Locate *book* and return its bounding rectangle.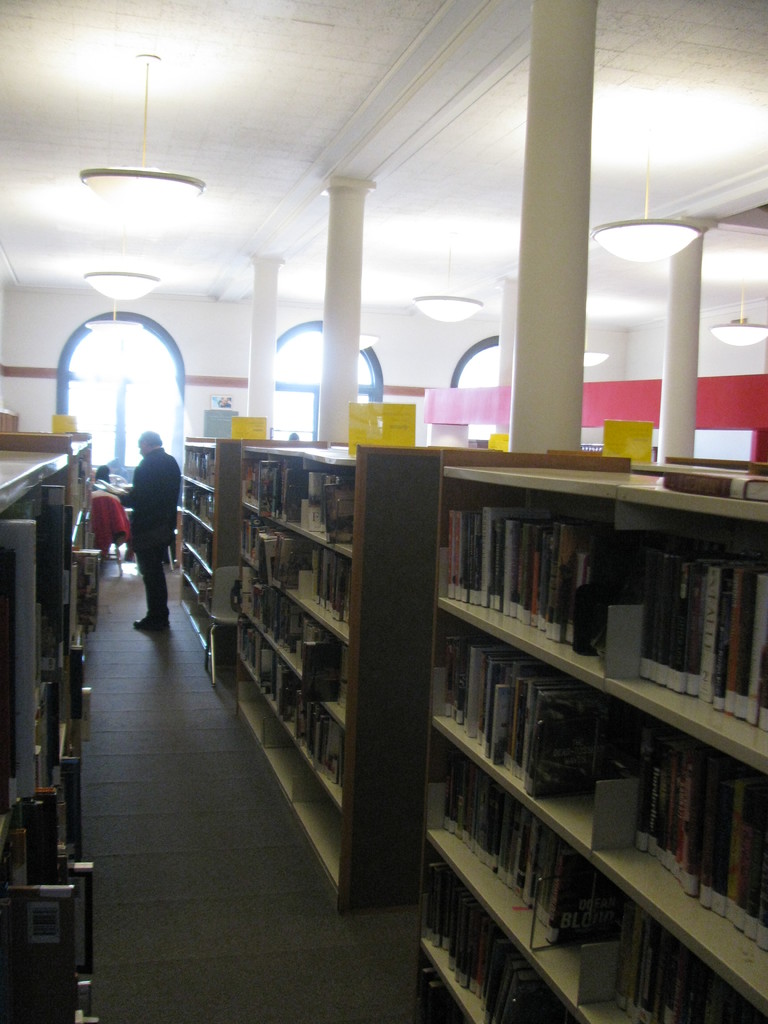
[left=741, top=568, right=767, bottom=729].
